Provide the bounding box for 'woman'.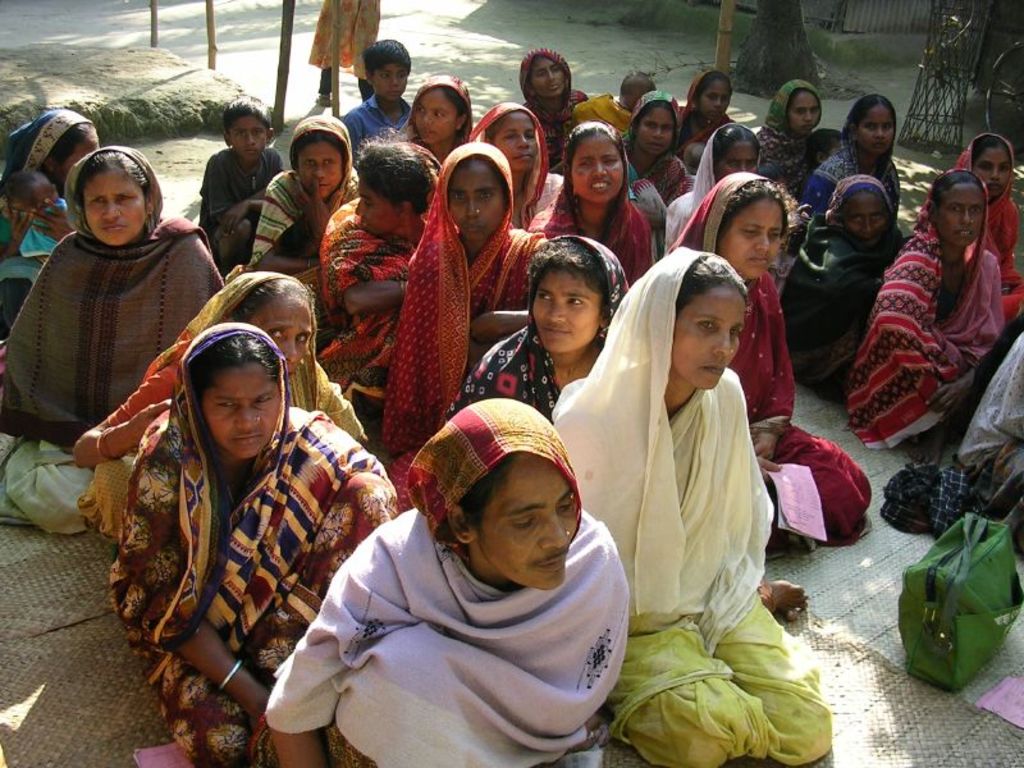
<bbox>72, 270, 362, 543</bbox>.
